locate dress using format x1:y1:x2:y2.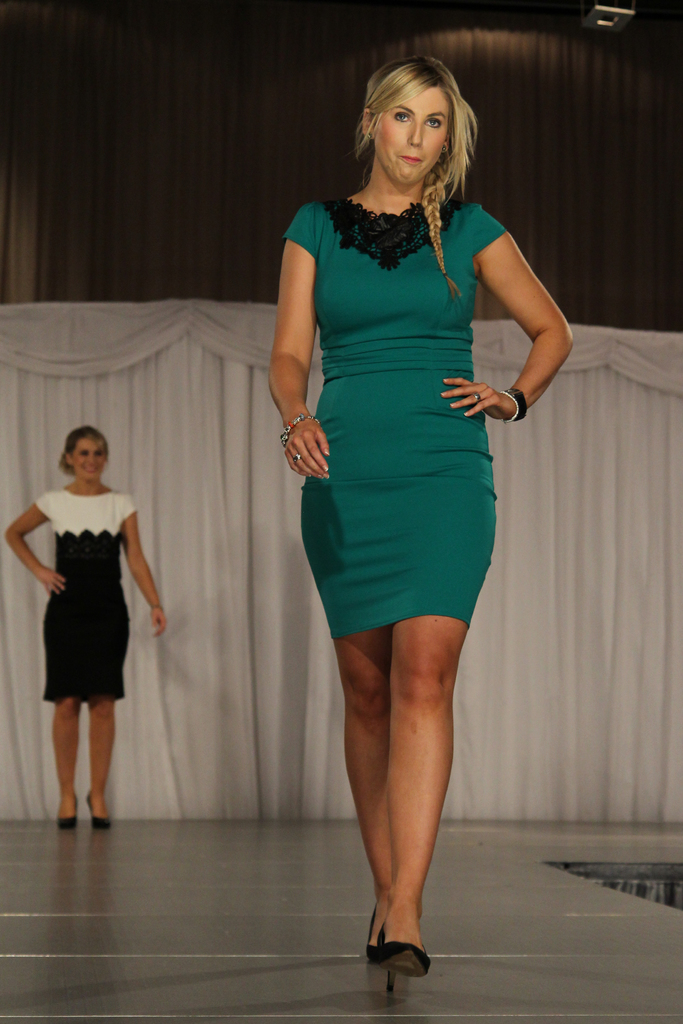
29:484:138:701.
